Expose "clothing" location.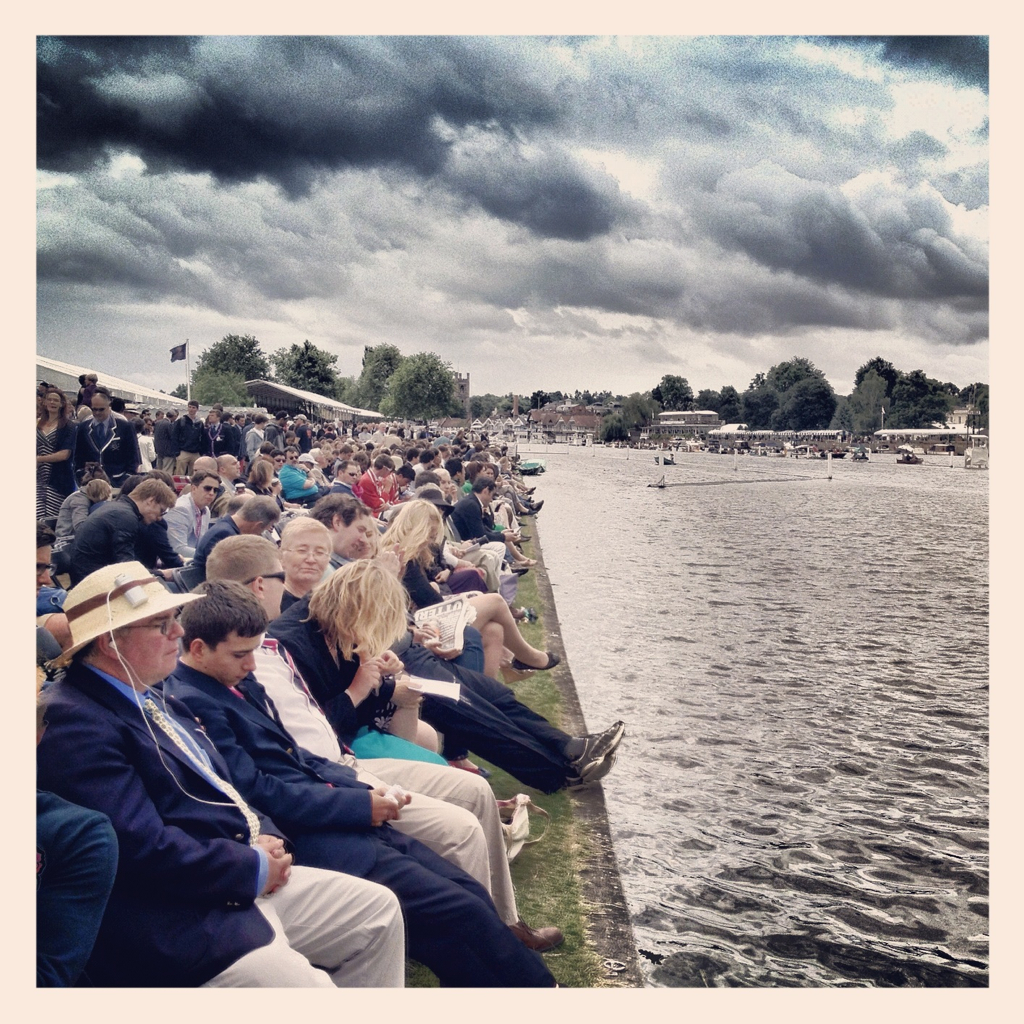
Exposed at 246 429 280 478.
